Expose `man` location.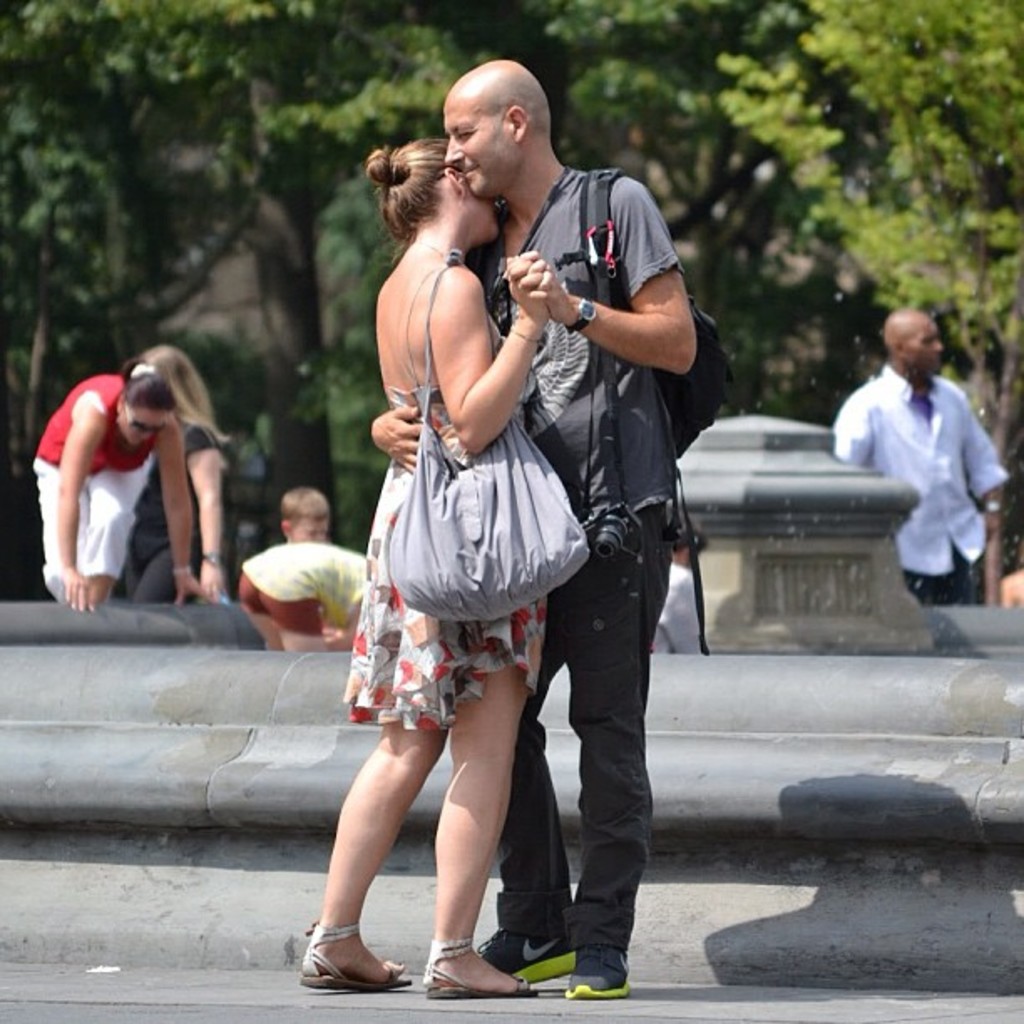
Exposed at (370,54,701,1001).
